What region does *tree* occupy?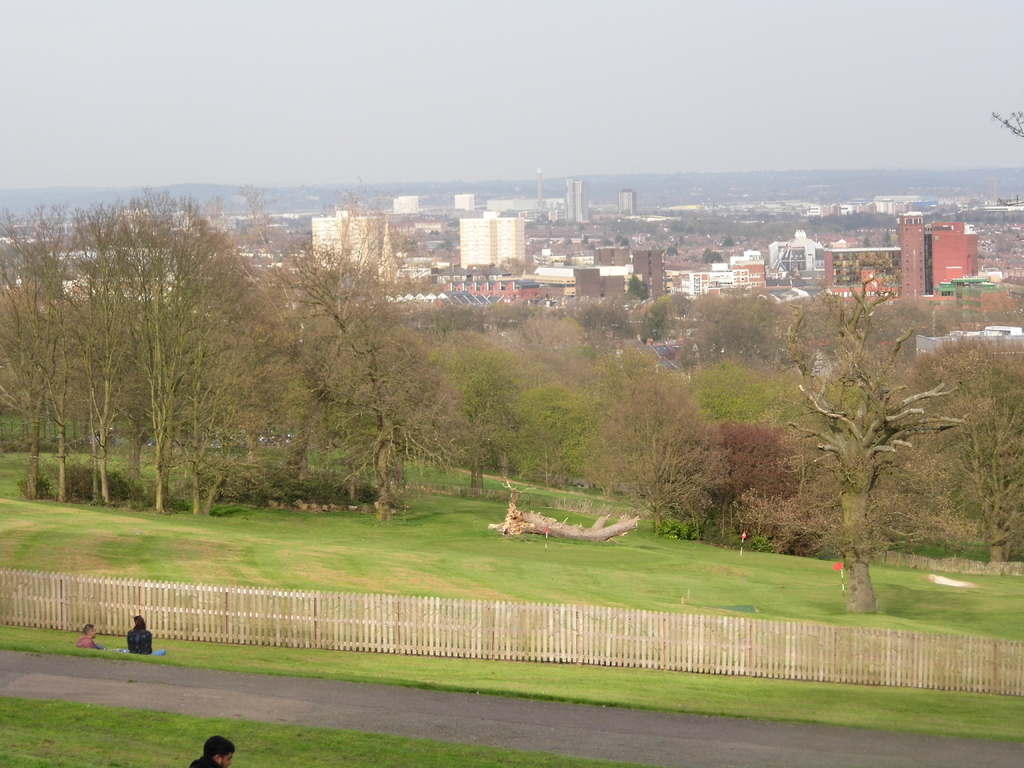
[551, 214, 567, 226].
